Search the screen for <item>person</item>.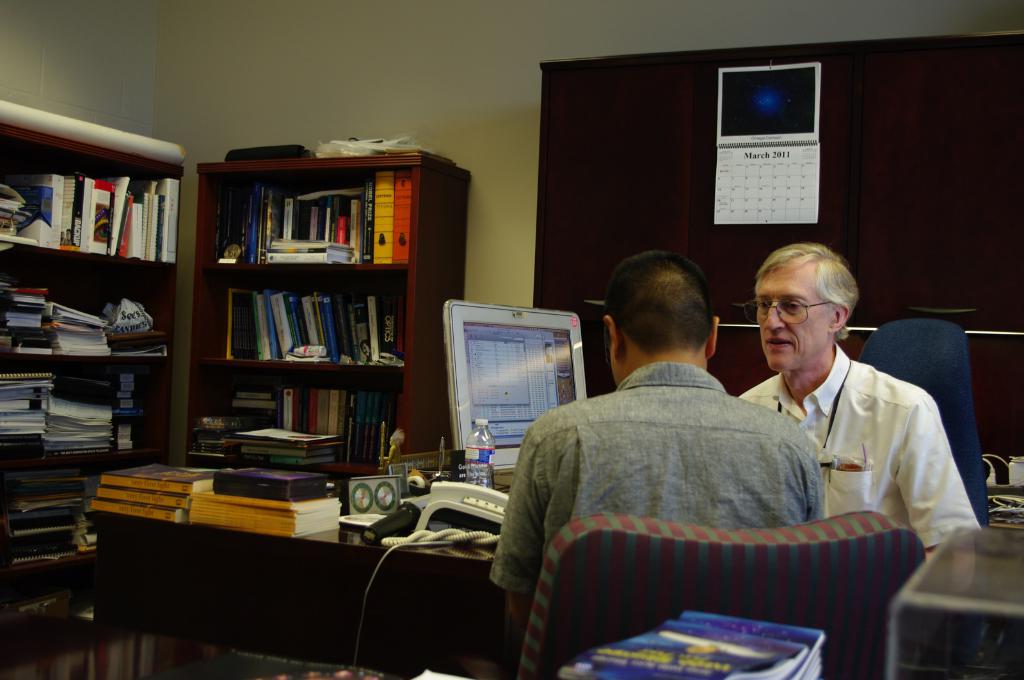
Found at (left=477, top=246, right=838, bottom=619).
